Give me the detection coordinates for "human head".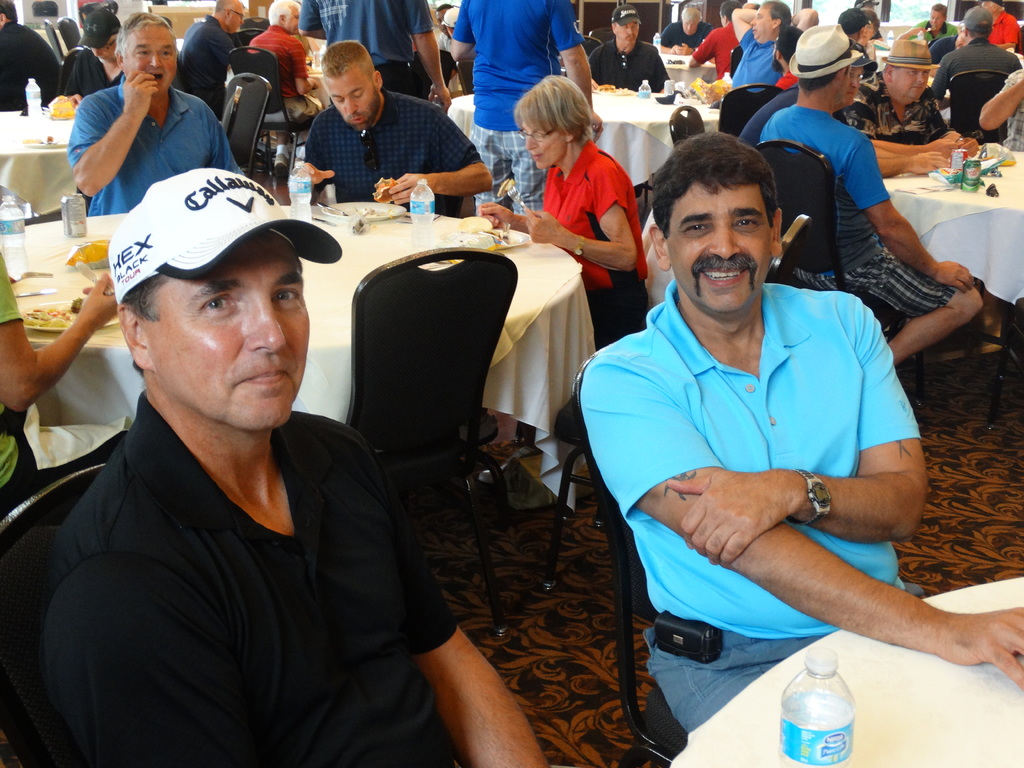
(883,45,936,100).
